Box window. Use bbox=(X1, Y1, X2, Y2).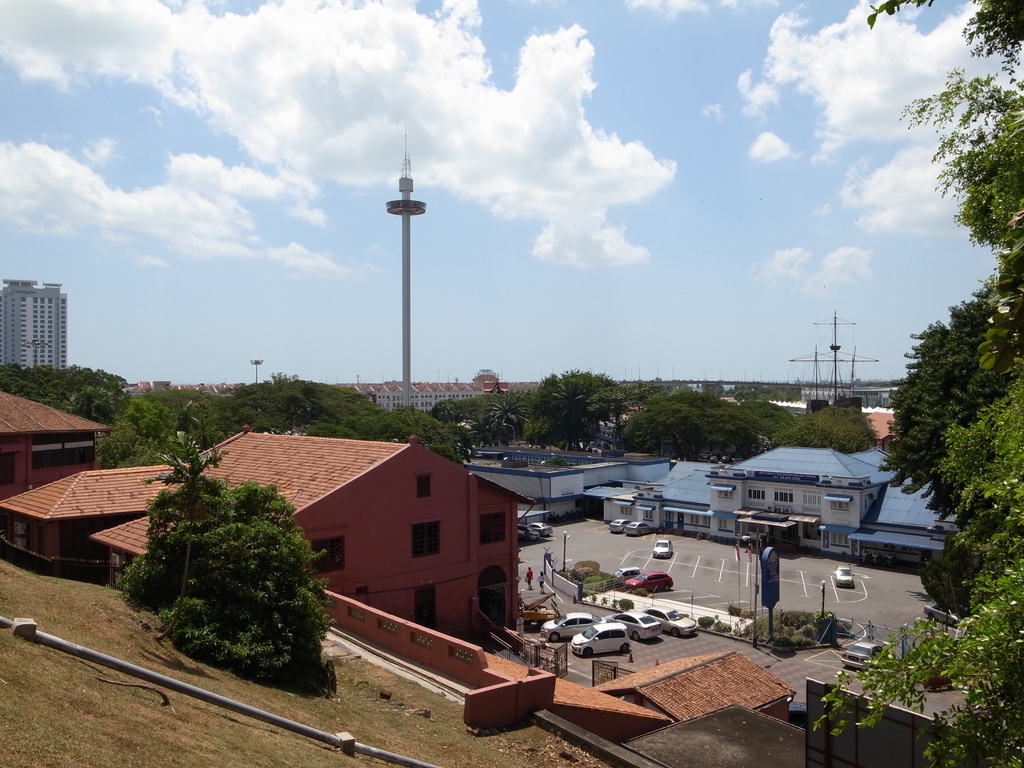
bbox=(411, 523, 443, 555).
